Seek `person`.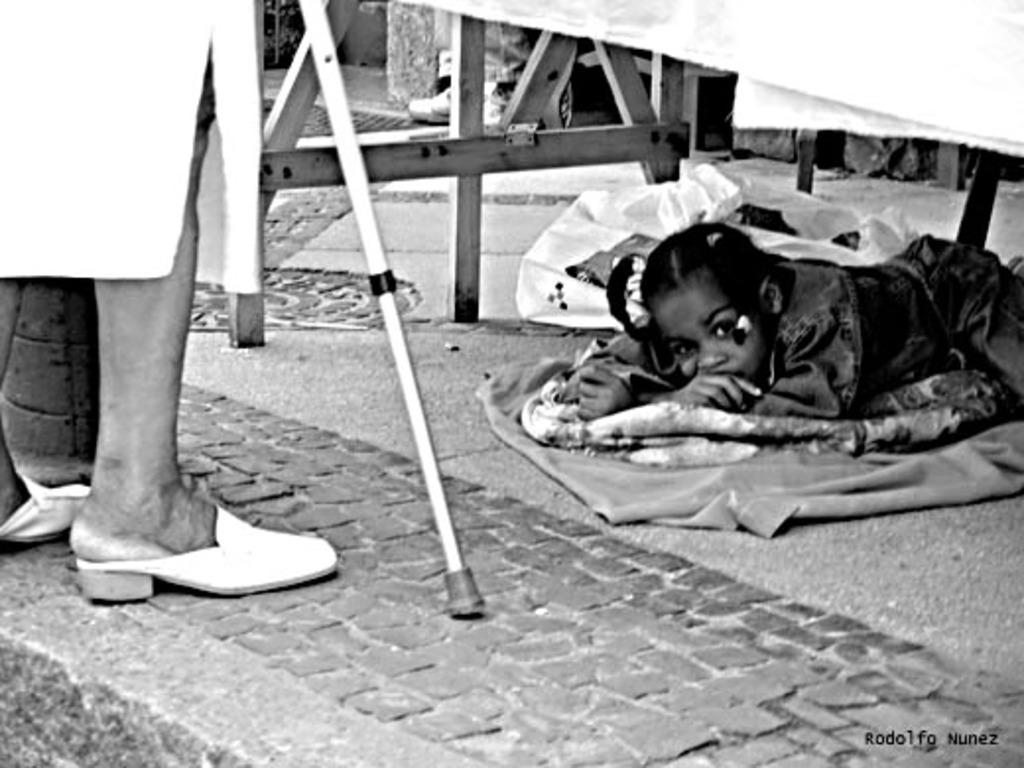
<bbox>534, 213, 1022, 439</bbox>.
